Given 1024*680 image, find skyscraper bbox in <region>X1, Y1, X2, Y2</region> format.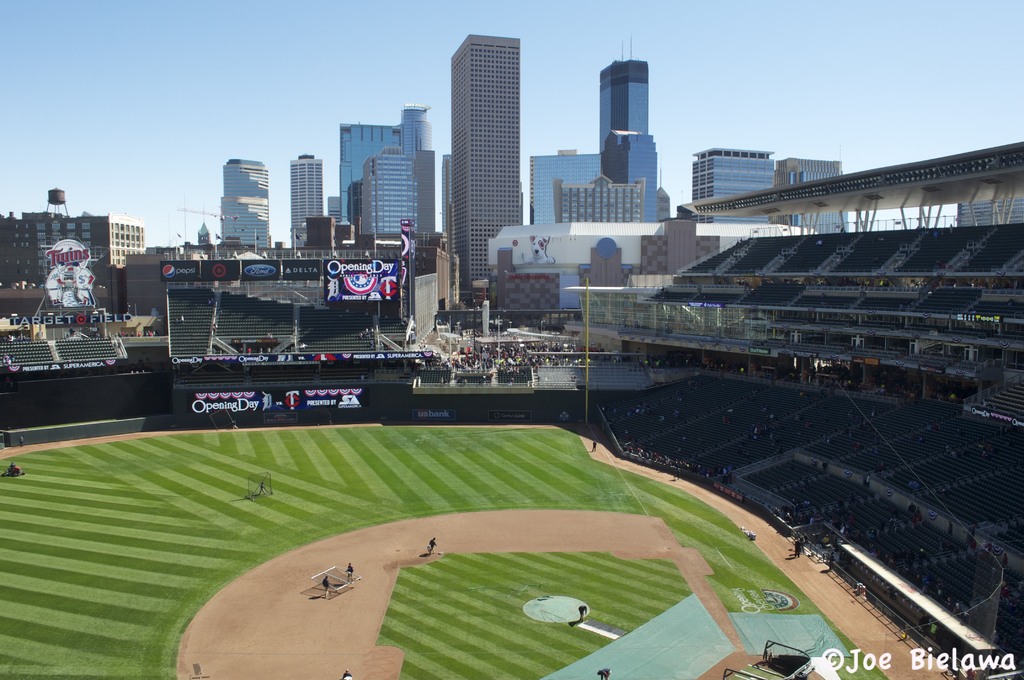
<region>600, 34, 650, 148</region>.
